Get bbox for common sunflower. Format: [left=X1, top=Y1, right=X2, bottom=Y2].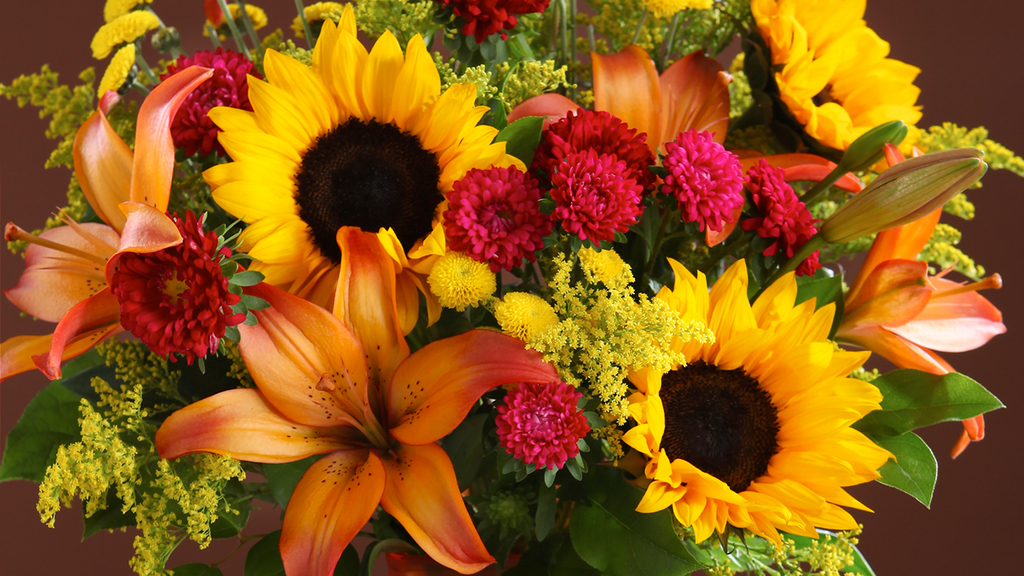
[left=607, top=254, right=900, bottom=555].
